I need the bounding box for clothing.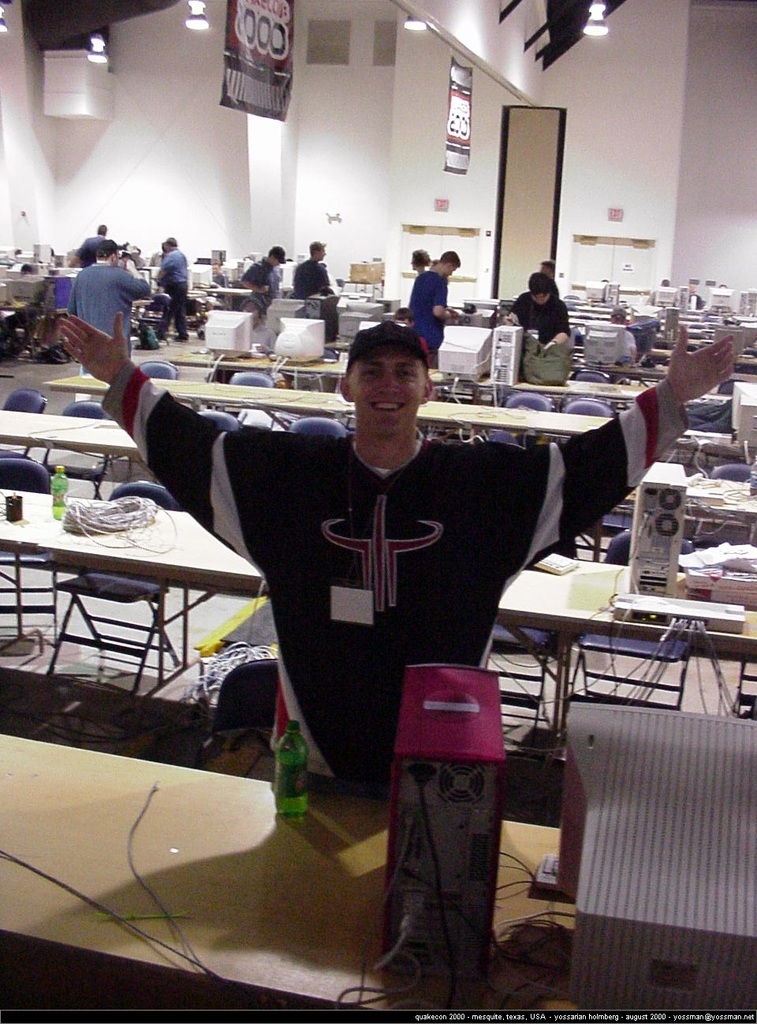
Here it is: (74,234,107,265).
